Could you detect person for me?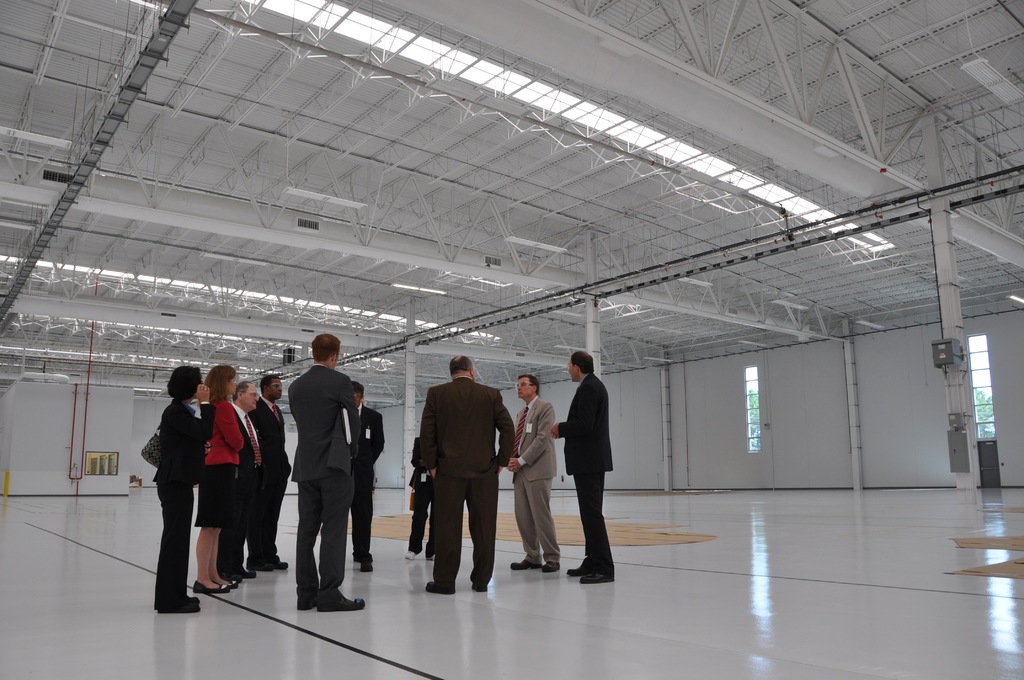
Detection result: (left=289, top=332, right=362, bottom=608).
